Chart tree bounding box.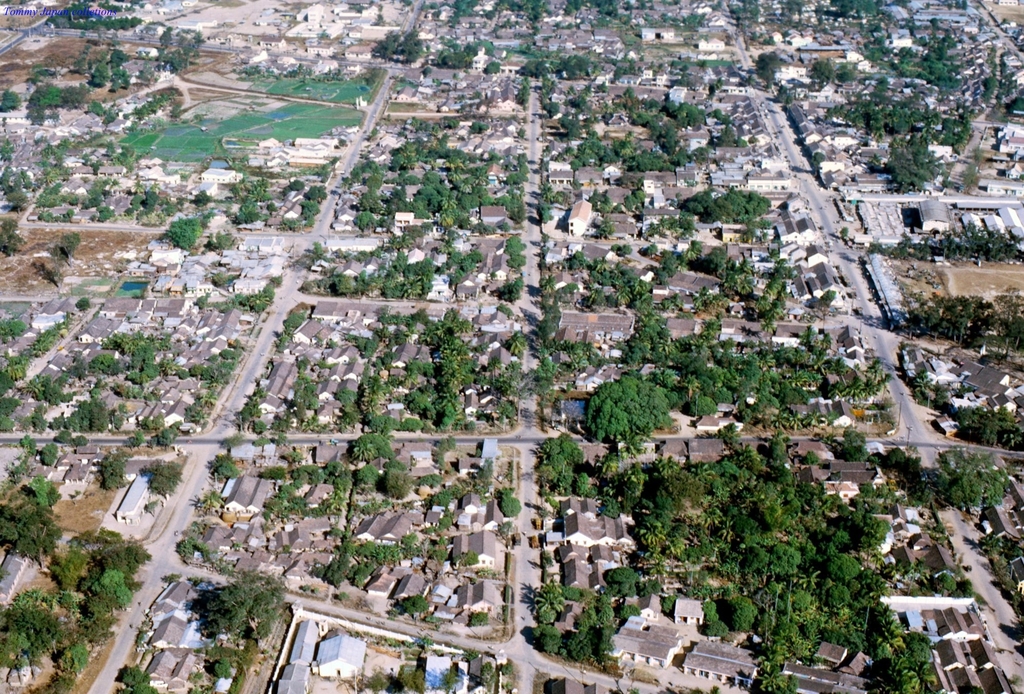
Charted: 431,433,463,456.
